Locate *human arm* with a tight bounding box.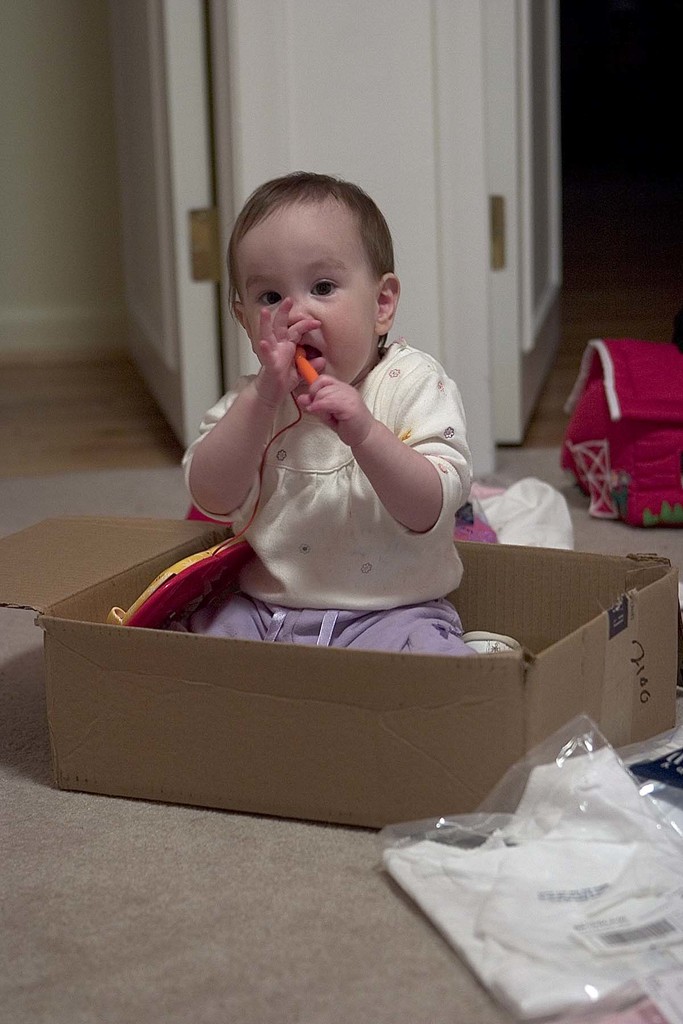
locate(170, 292, 342, 538).
